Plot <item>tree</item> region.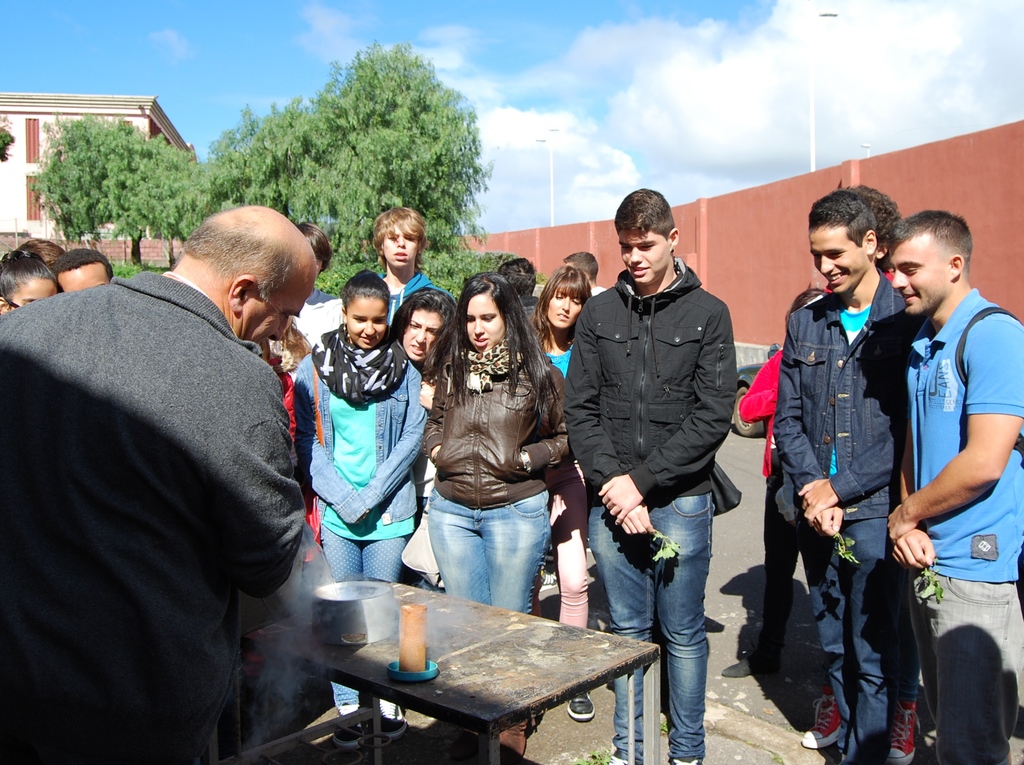
Plotted at x1=28, y1=111, x2=196, y2=269.
